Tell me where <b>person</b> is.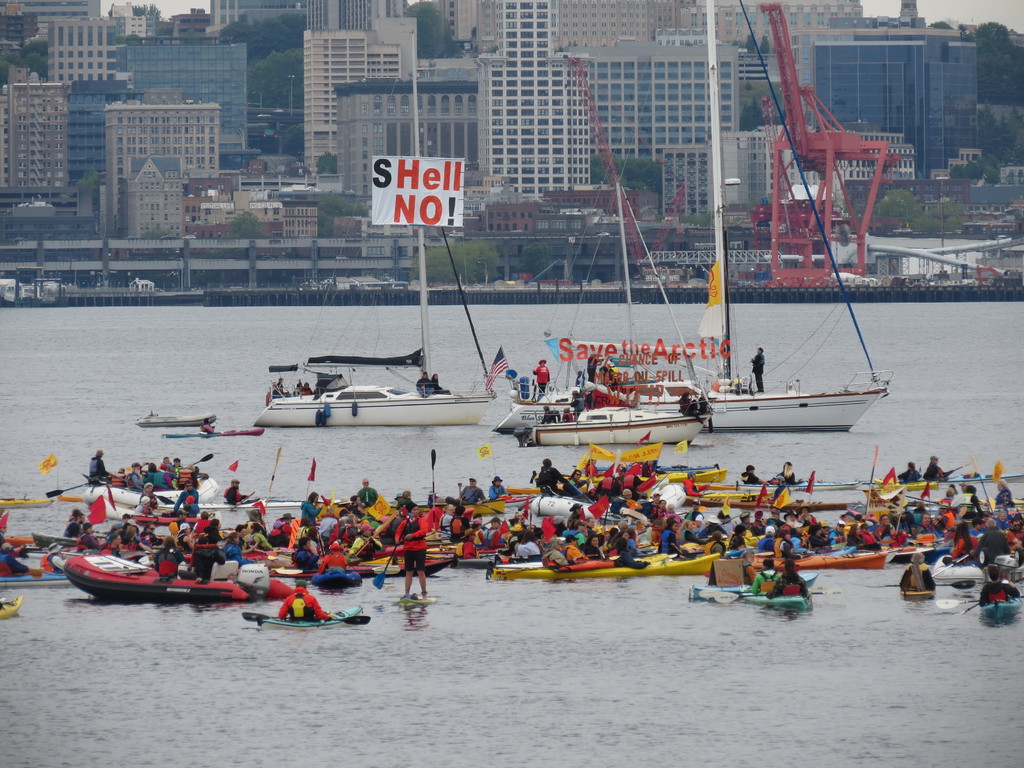
<b>person</b> is at 924, 452, 952, 483.
